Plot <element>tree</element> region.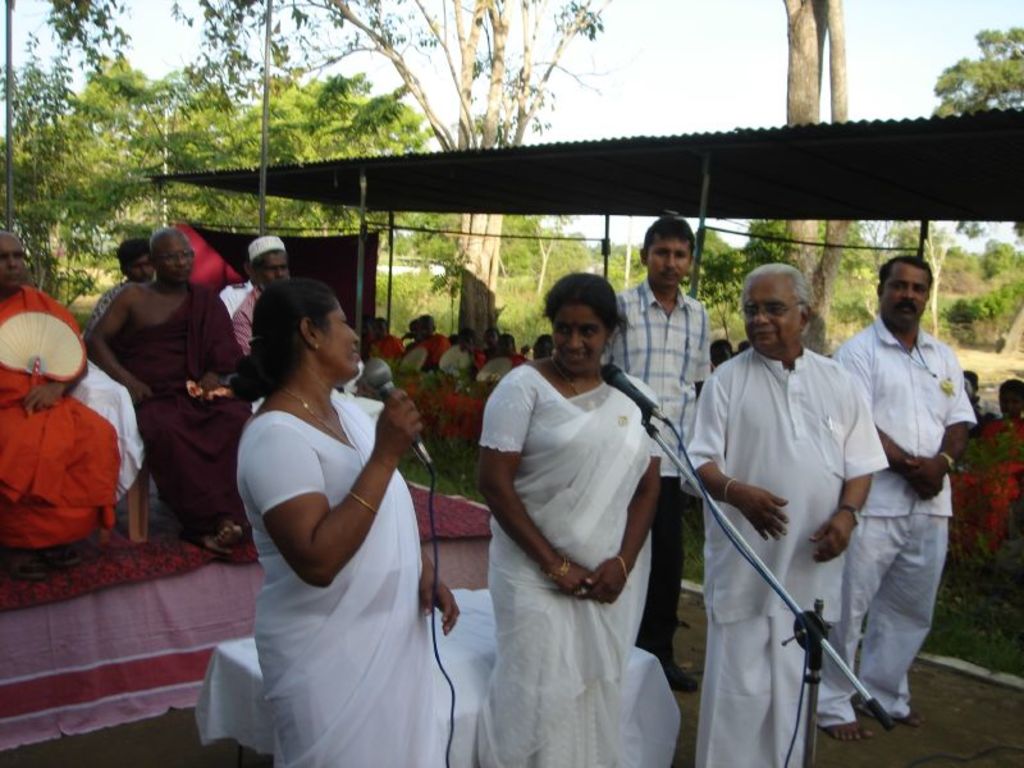
Plotted at (660, 224, 731, 326).
